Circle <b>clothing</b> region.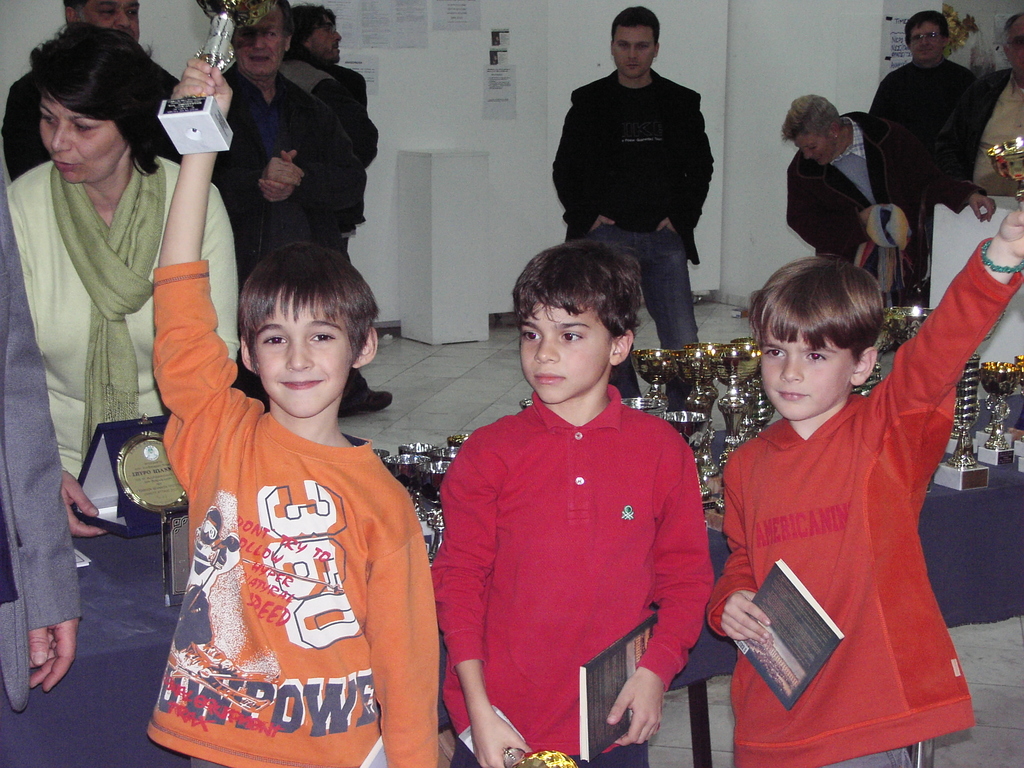
Region: left=943, top=64, right=1023, bottom=199.
